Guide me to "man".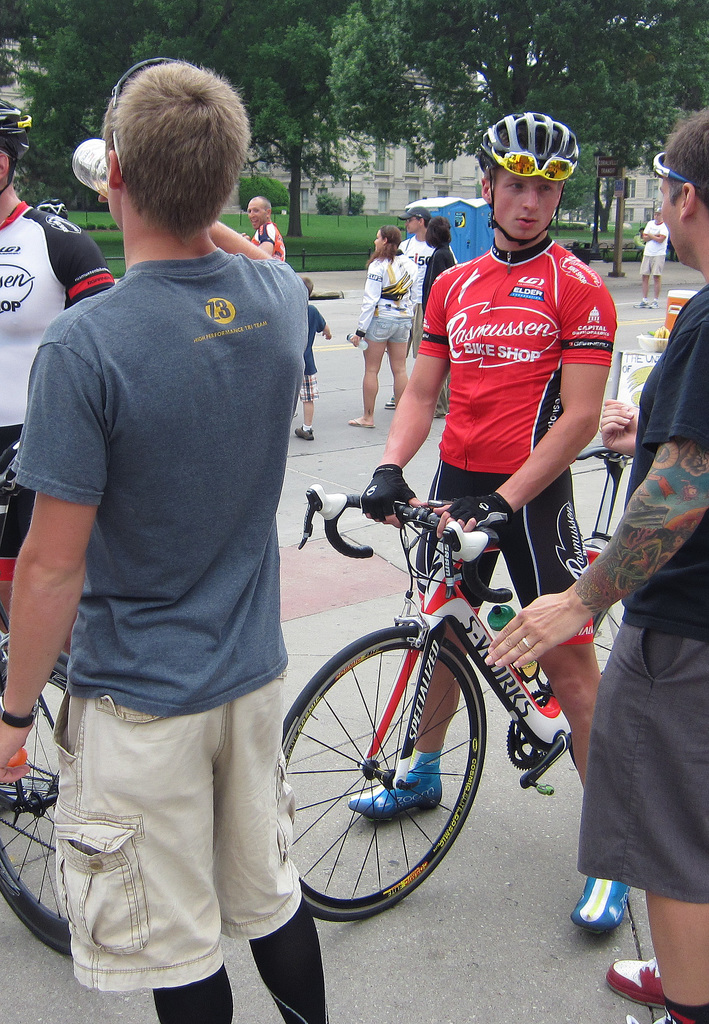
Guidance: [0, 92, 112, 702].
